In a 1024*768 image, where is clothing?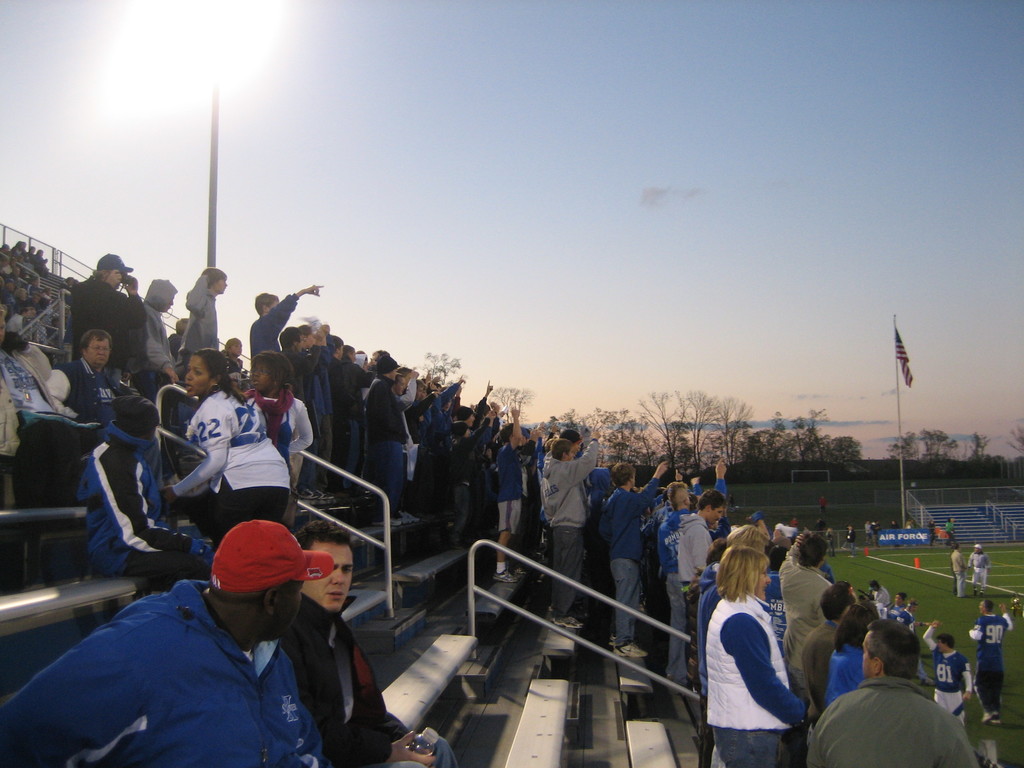
182 269 227 349.
